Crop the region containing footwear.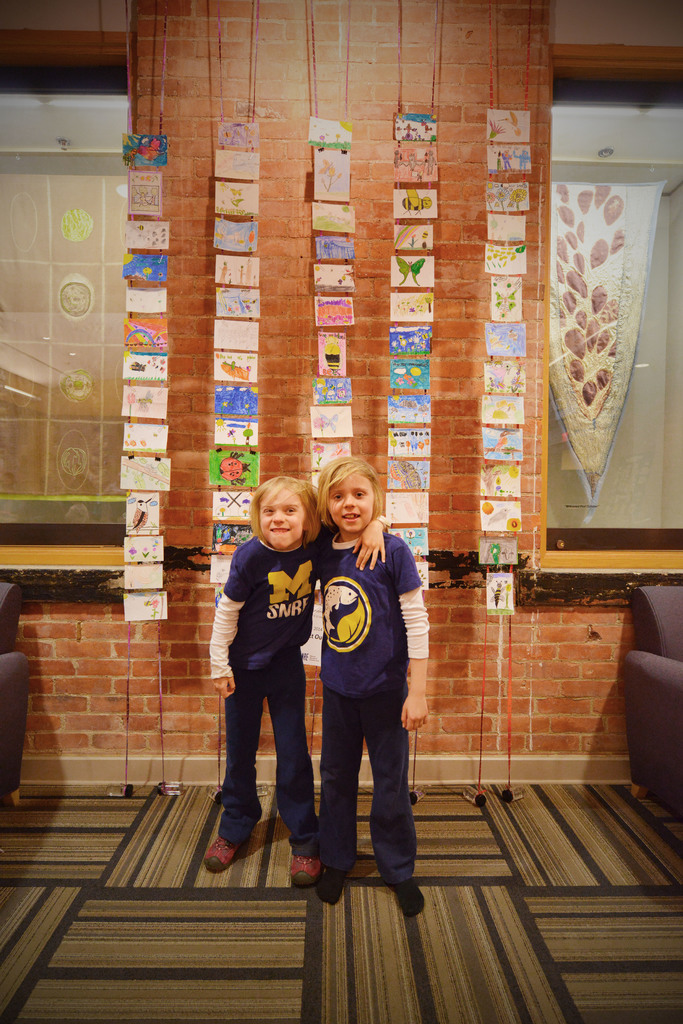
Crop region: box(314, 869, 347, 904).
